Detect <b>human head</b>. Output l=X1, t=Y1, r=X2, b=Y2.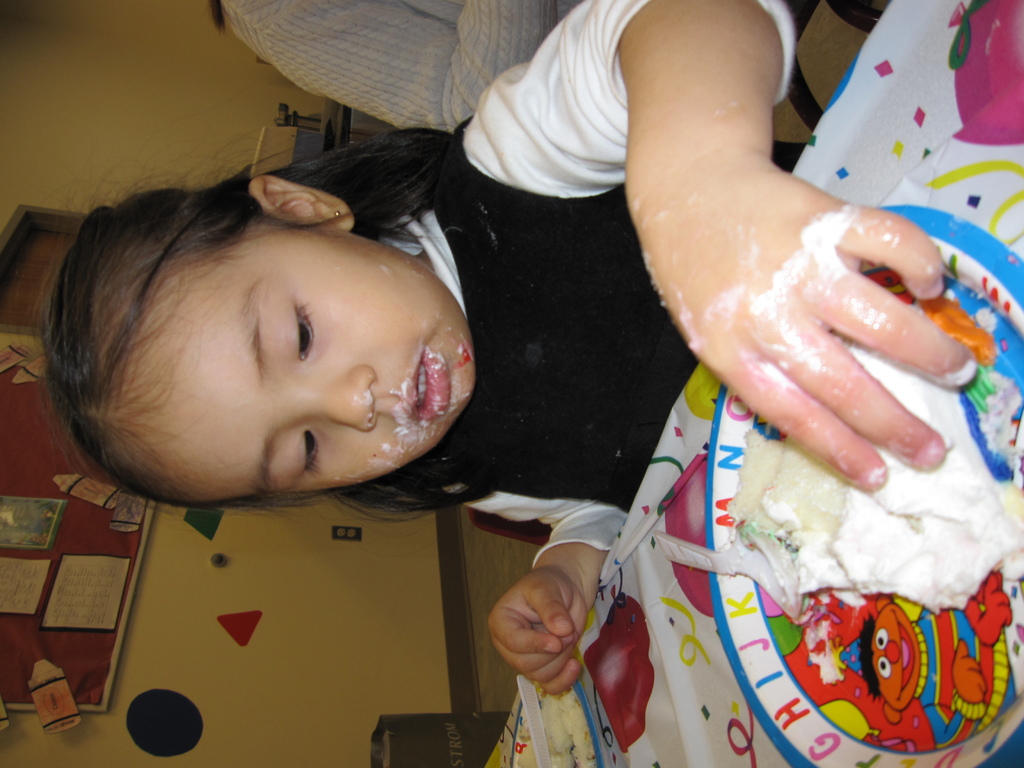
l=45, t=196, r=464, b=490.
